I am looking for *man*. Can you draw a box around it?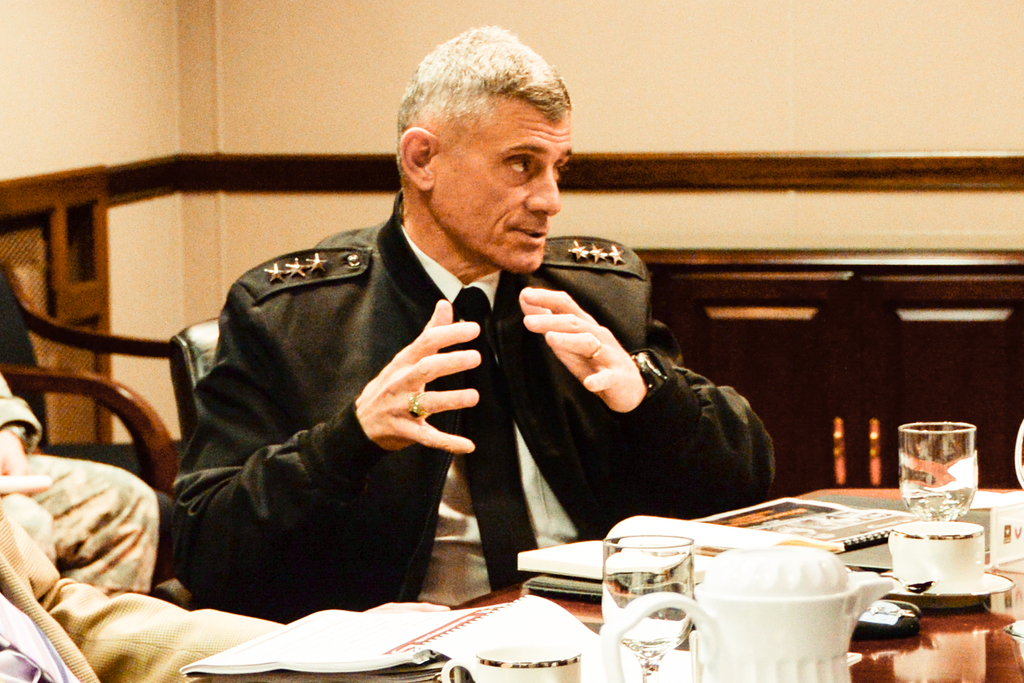
Sure, the bounding box is 0,375,158,595.
